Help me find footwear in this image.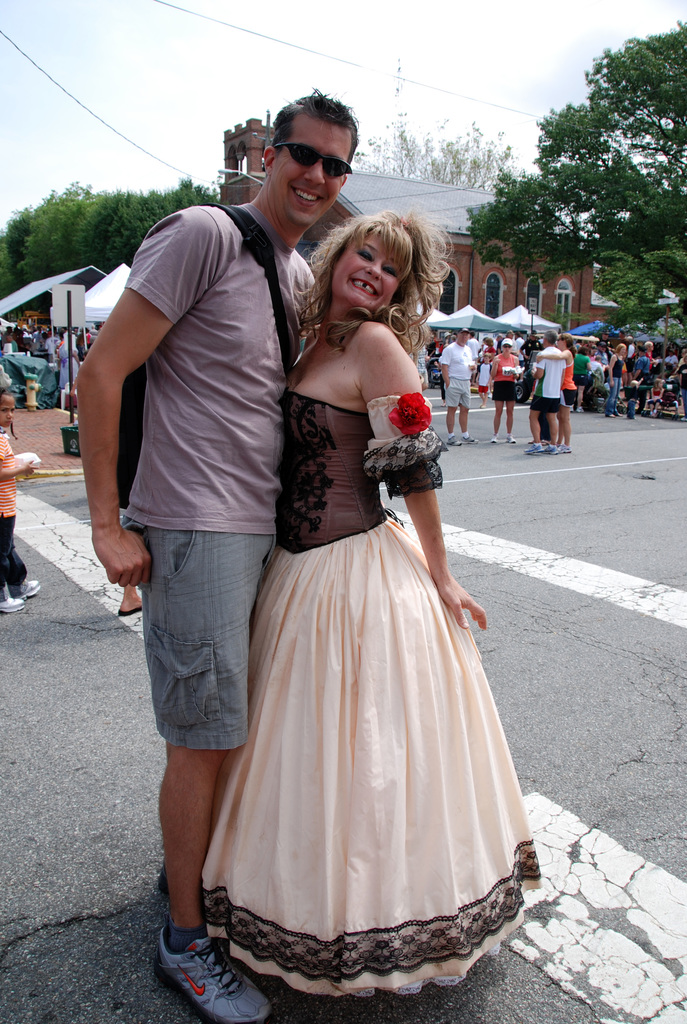
Found it: region(18, 576, 45, 602).
